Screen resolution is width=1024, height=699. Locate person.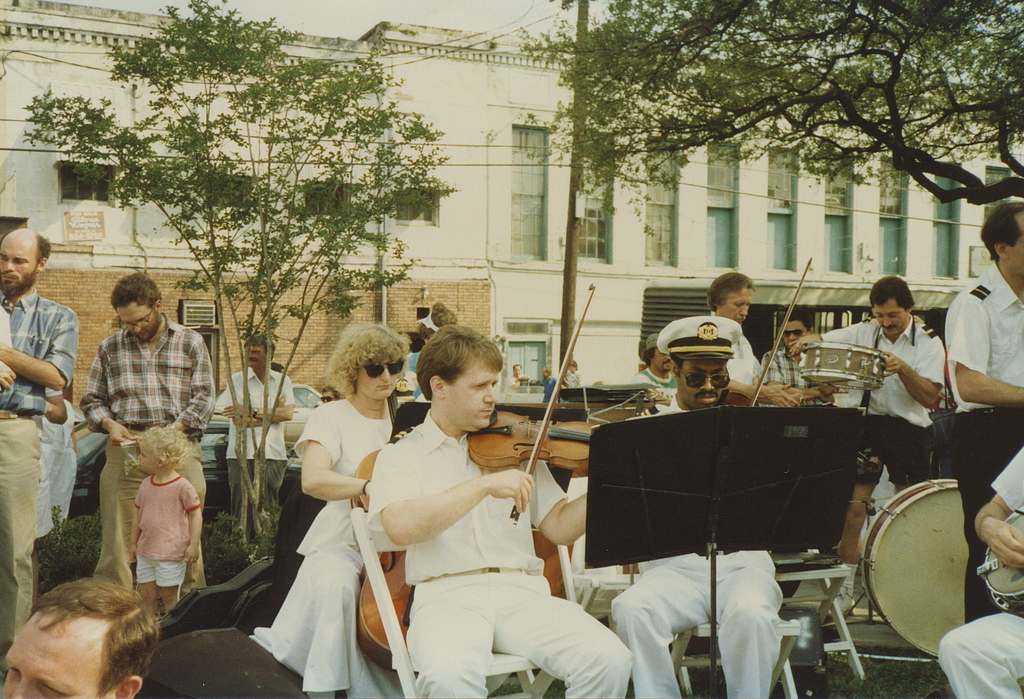
x1=127 y1=422 x2=201 y2=621.
